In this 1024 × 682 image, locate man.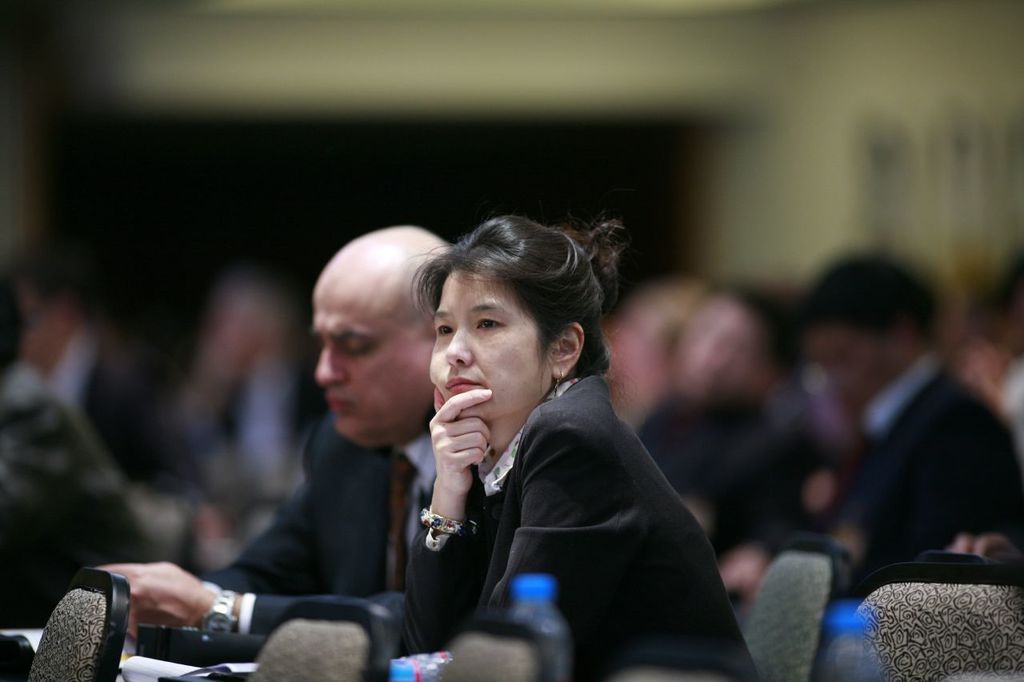
Bounding box: {"x1": 24, "y1": 255, "x2": 190, "y2": 499}.
